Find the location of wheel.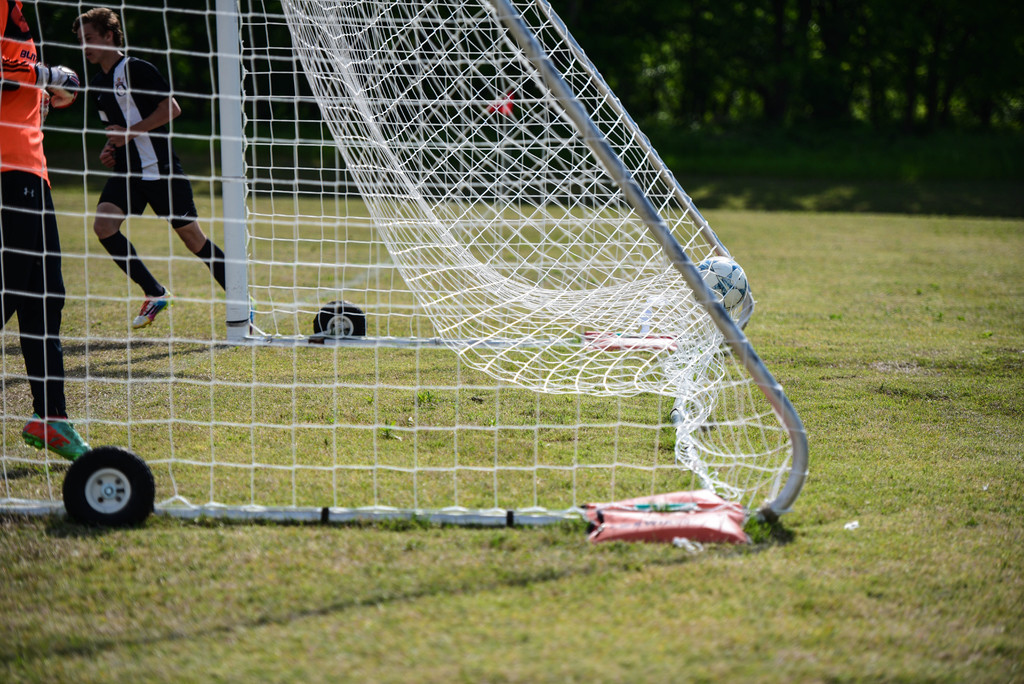
Location: x1=67, y1=443, x2=146, y2=529.
